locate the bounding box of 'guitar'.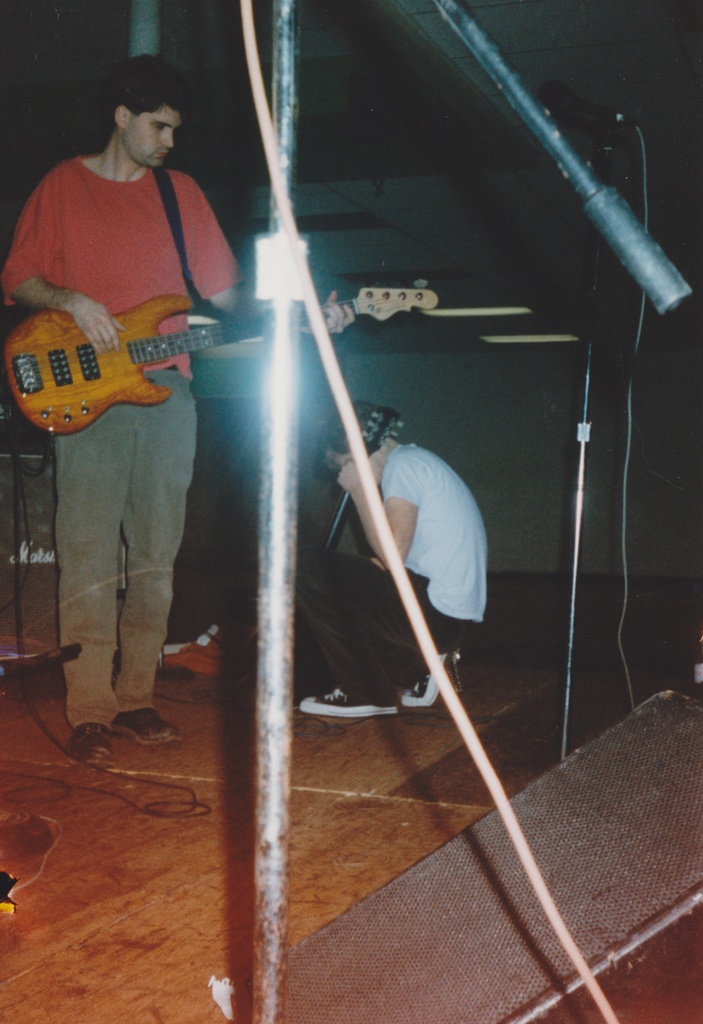
Bounding box: (left=0, top=291, right=442, bottom=445).
